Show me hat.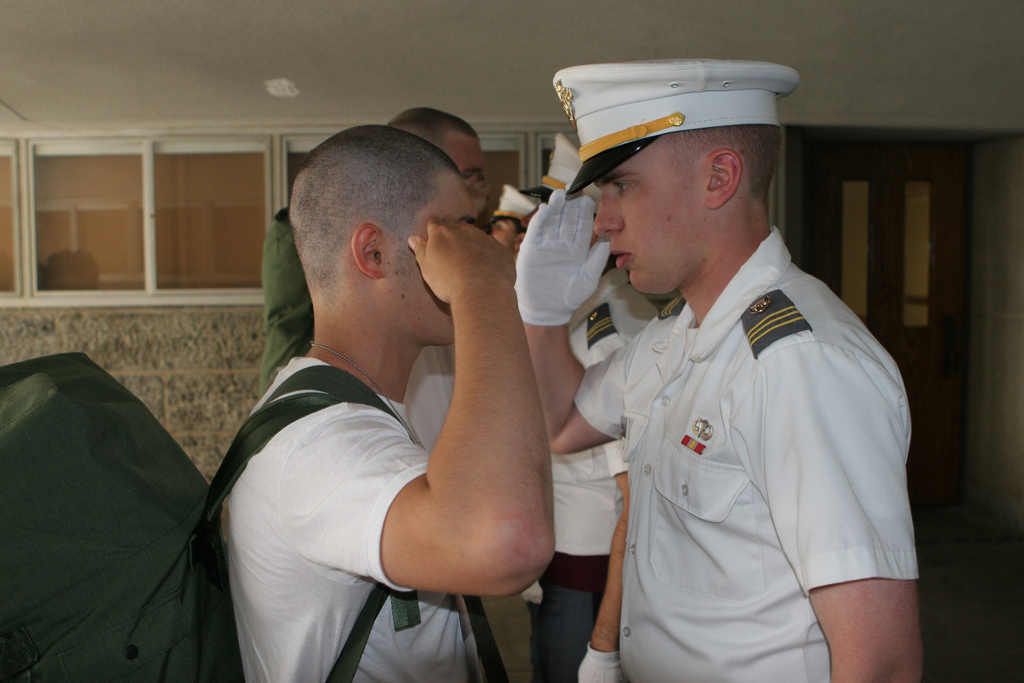
hat is here: rect(552, 64, 803, 199).
